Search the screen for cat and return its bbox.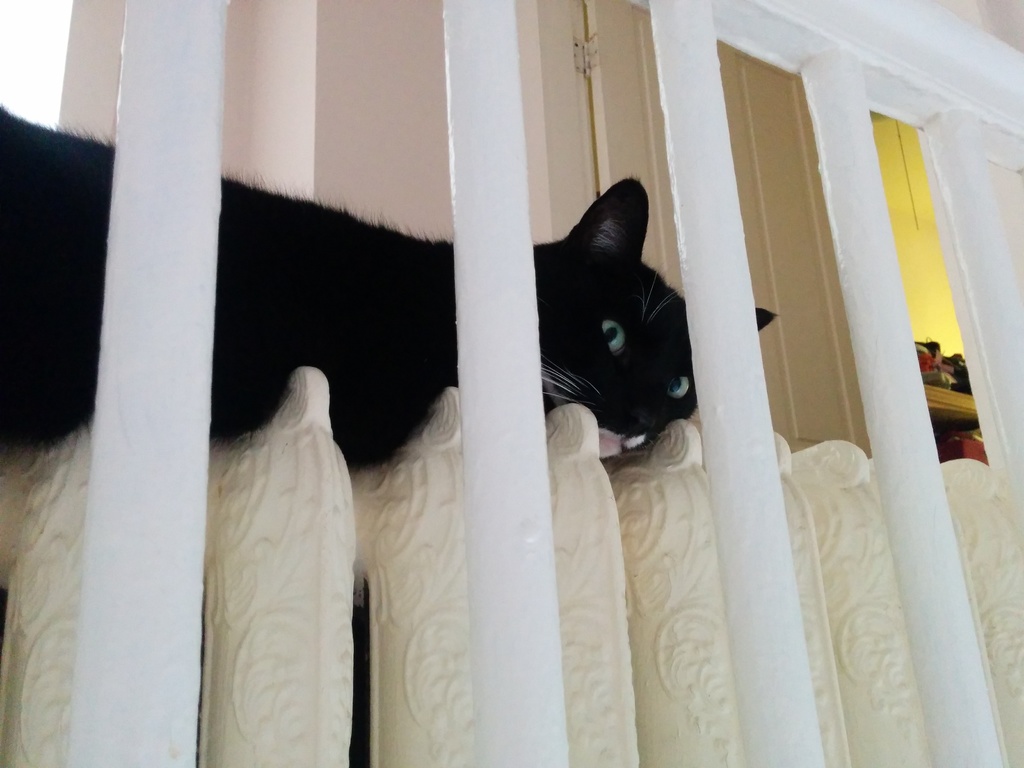
Found: 0/100/786/487.
